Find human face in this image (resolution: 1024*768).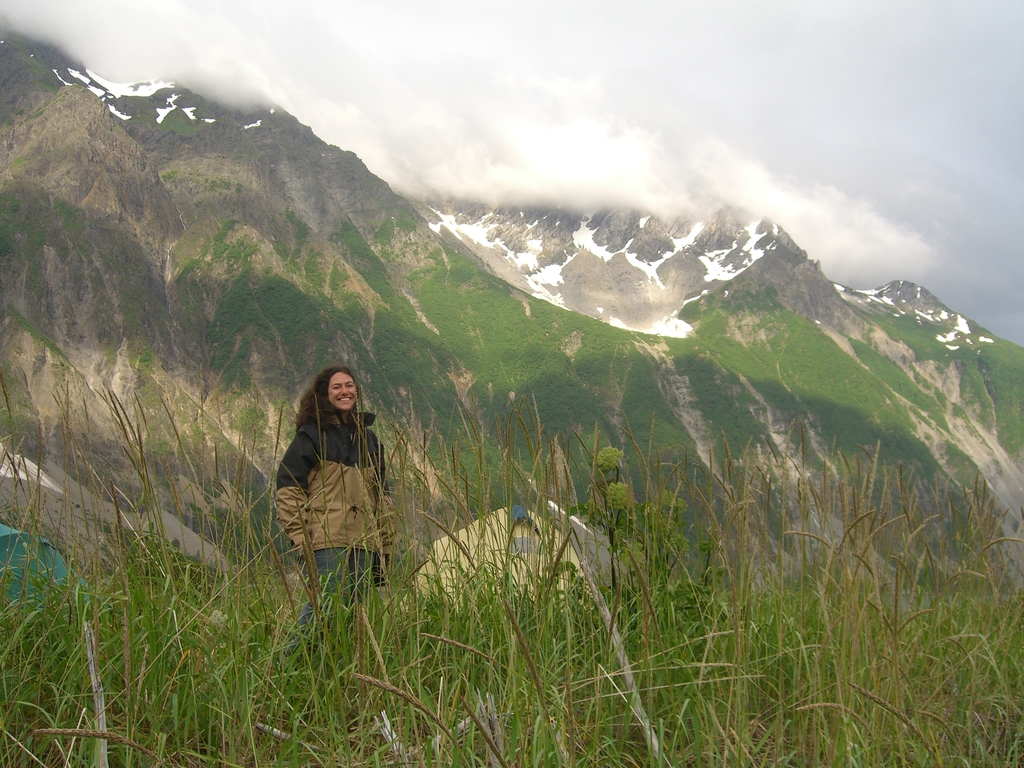
select_region(326, 372, 360, 408).
